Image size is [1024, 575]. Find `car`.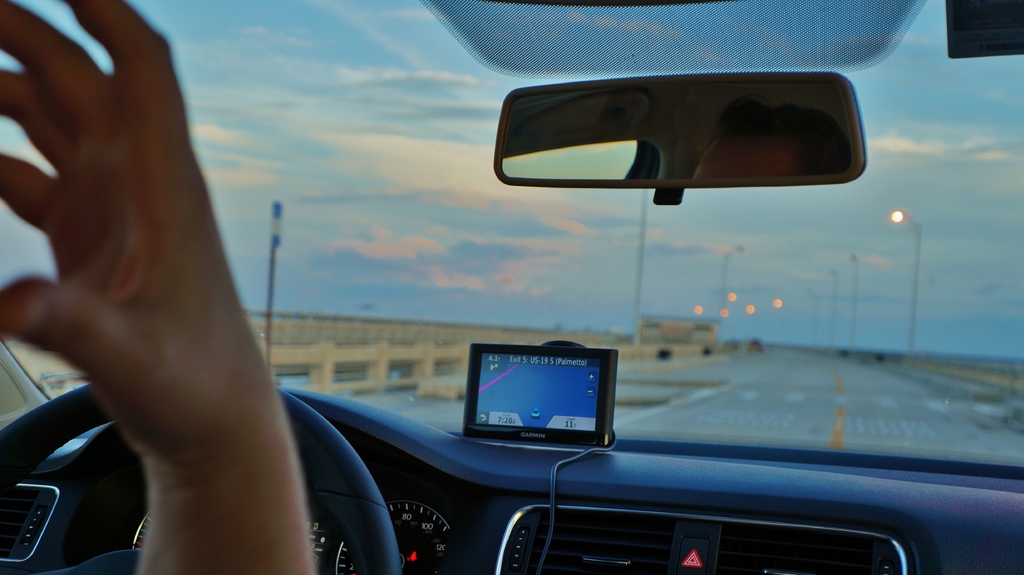
detection(748, 340, 764, 353).
